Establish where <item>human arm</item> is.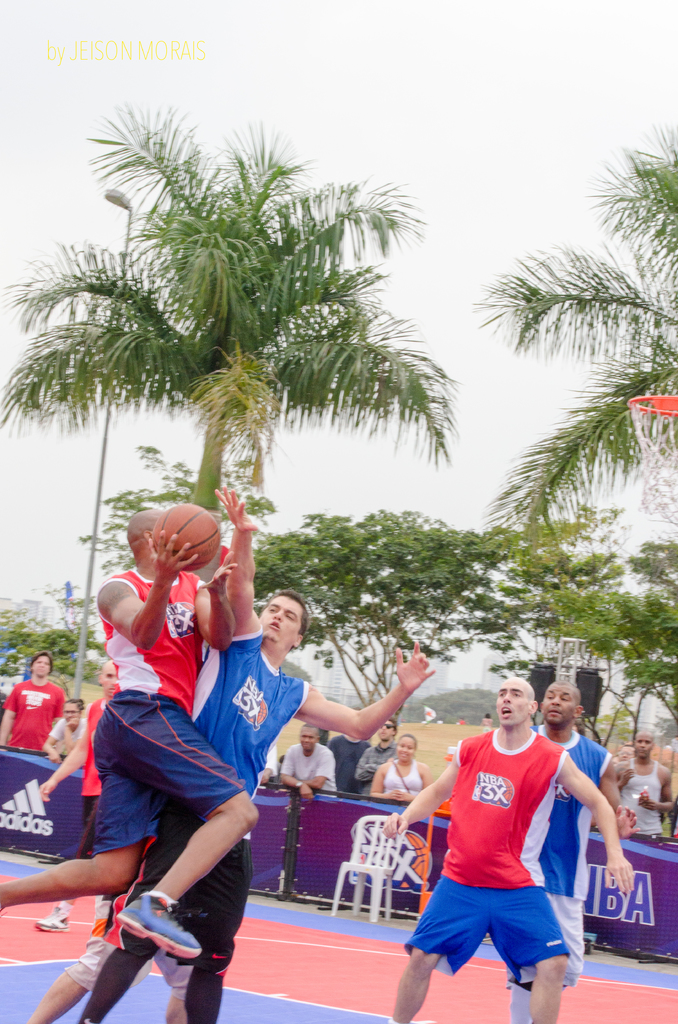
Established at [275,749,312,802].
